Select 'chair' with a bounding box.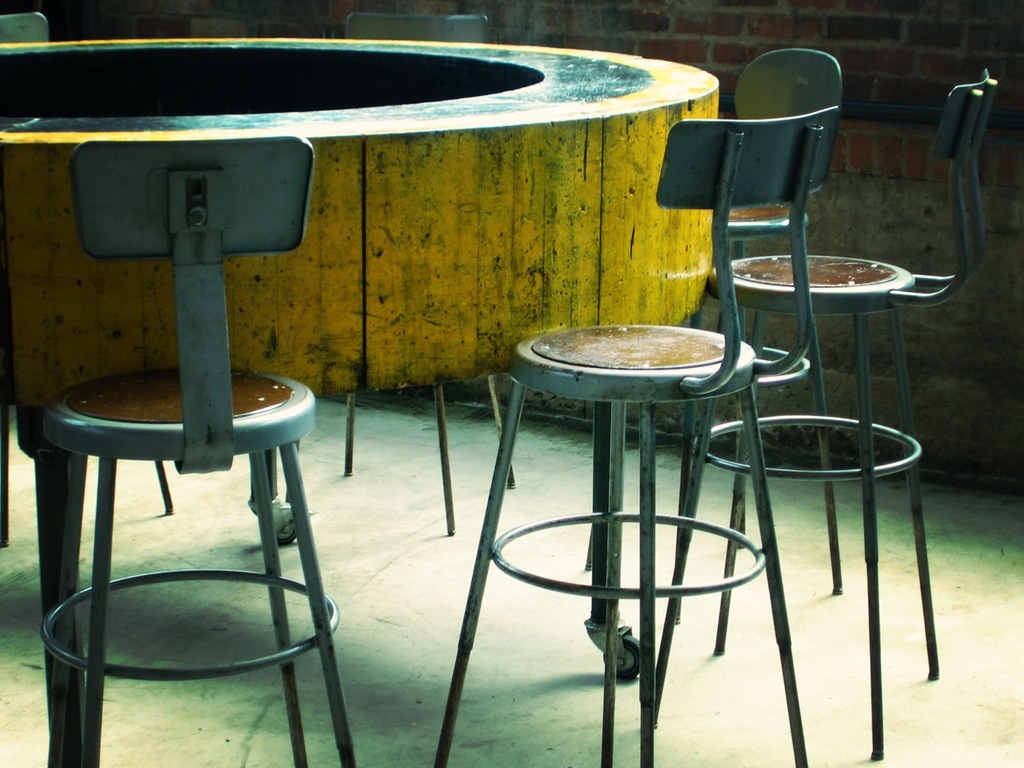
detection(427, 106, 839, 767).
